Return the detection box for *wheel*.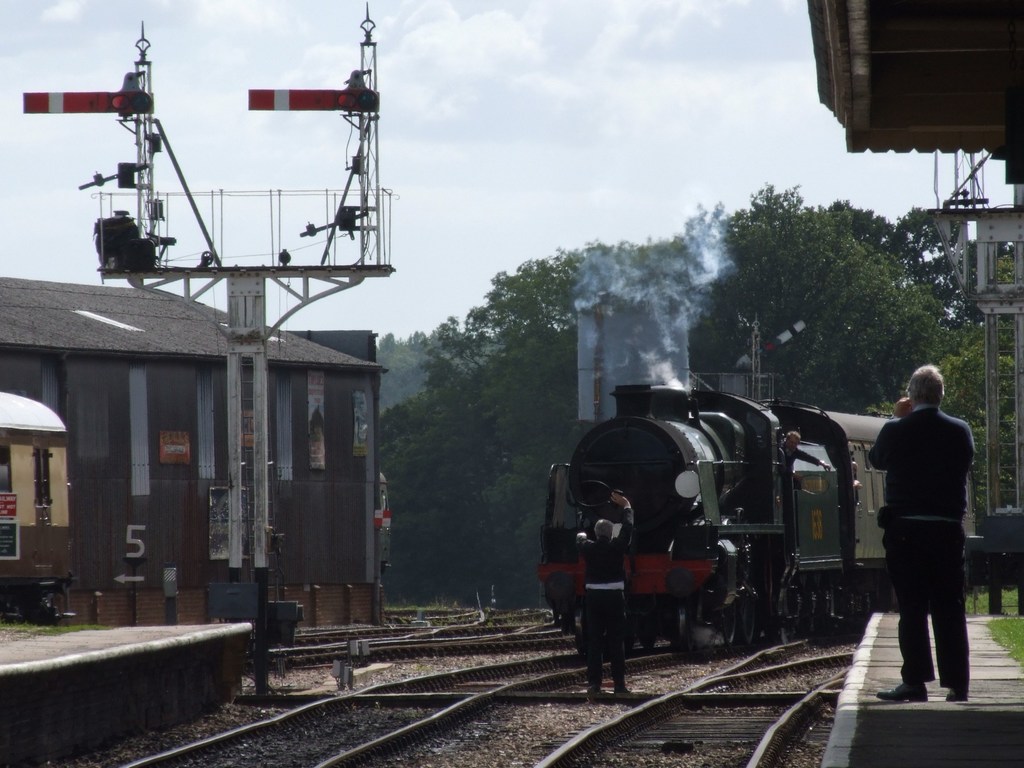
<bbox>739, 600, 758, 646</bbox>.
